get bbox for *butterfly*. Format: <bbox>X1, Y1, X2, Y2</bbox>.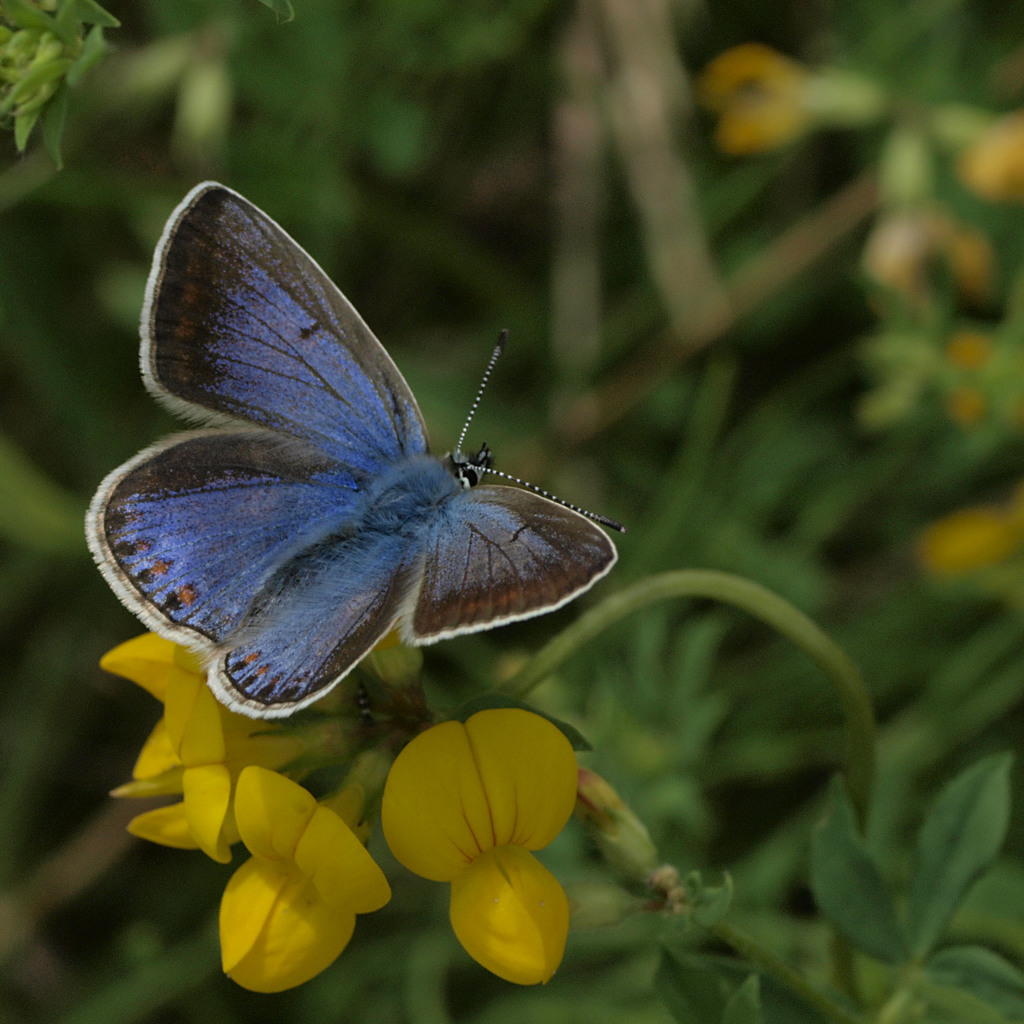
<bbox>86, 181, 626, 731</bbox>.
